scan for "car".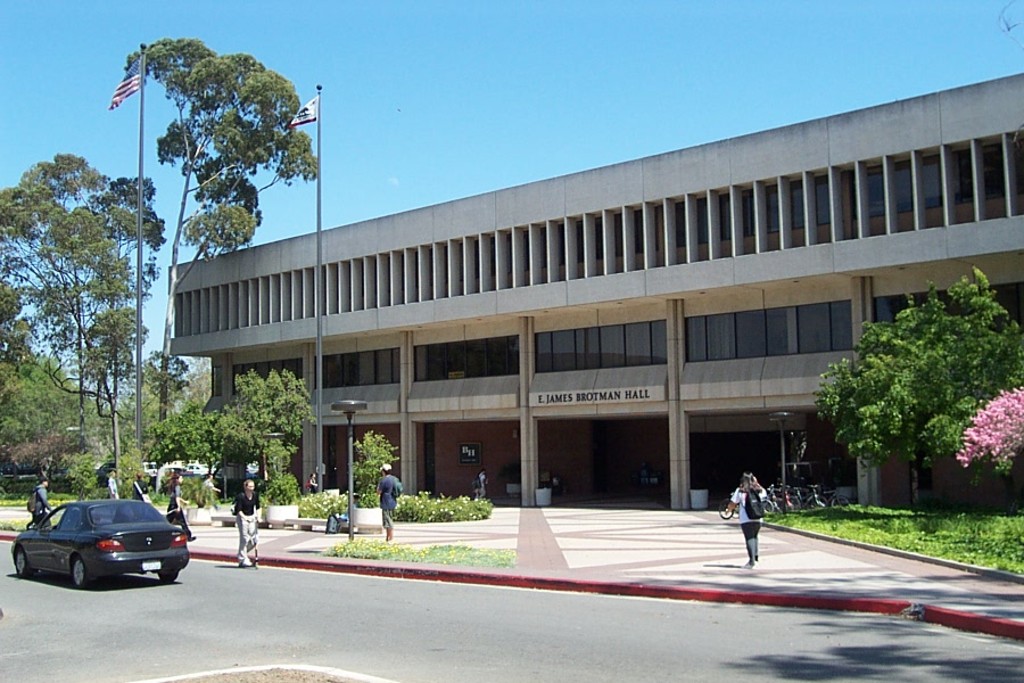
Scan result: Rect(222, 472, 258, 479).
